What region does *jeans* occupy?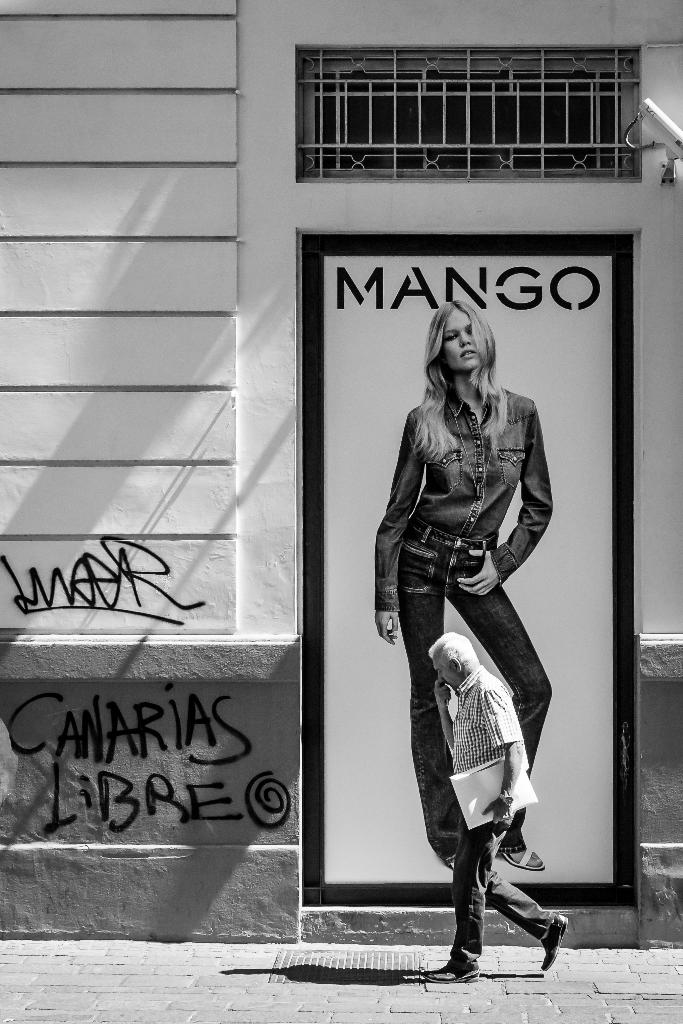
bbox=[397, 512, 548, 855].
